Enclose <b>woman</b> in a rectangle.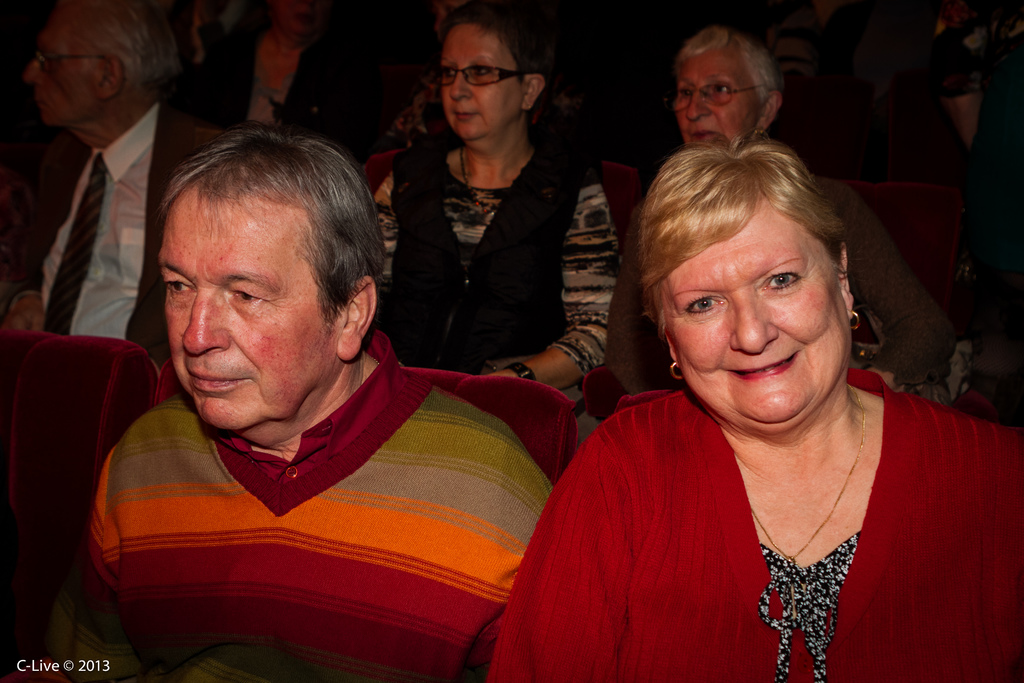
[371, 1, 616, 457].
